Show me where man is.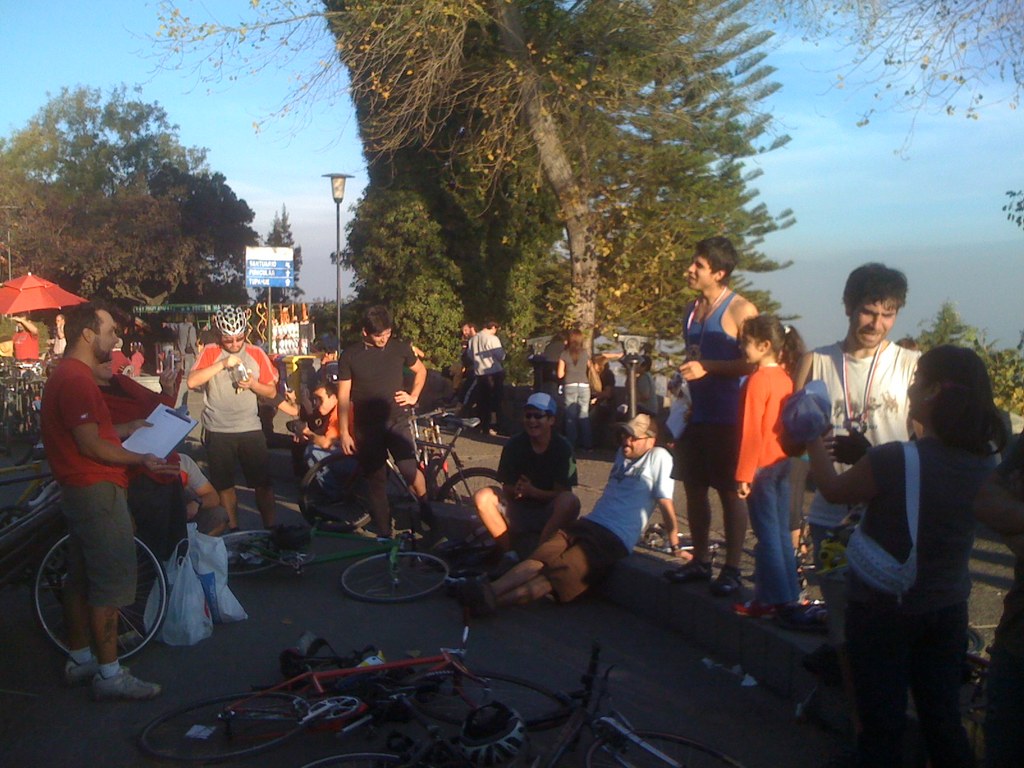
man is at [40, 301, 181, 700].
